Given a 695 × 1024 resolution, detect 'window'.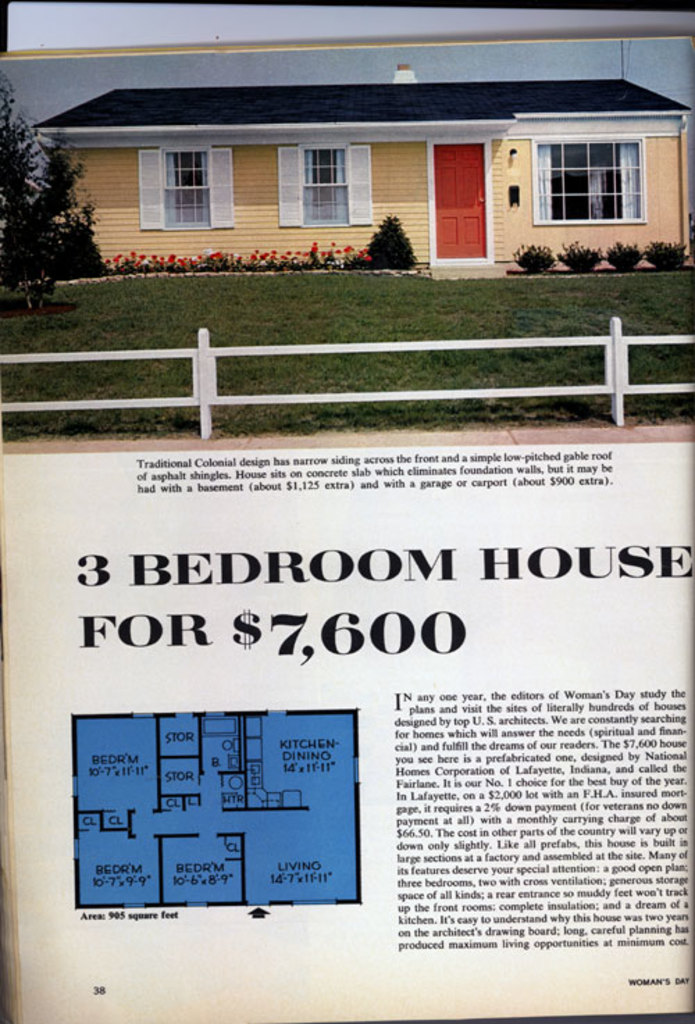
rect(281, 143, 368, 231).
